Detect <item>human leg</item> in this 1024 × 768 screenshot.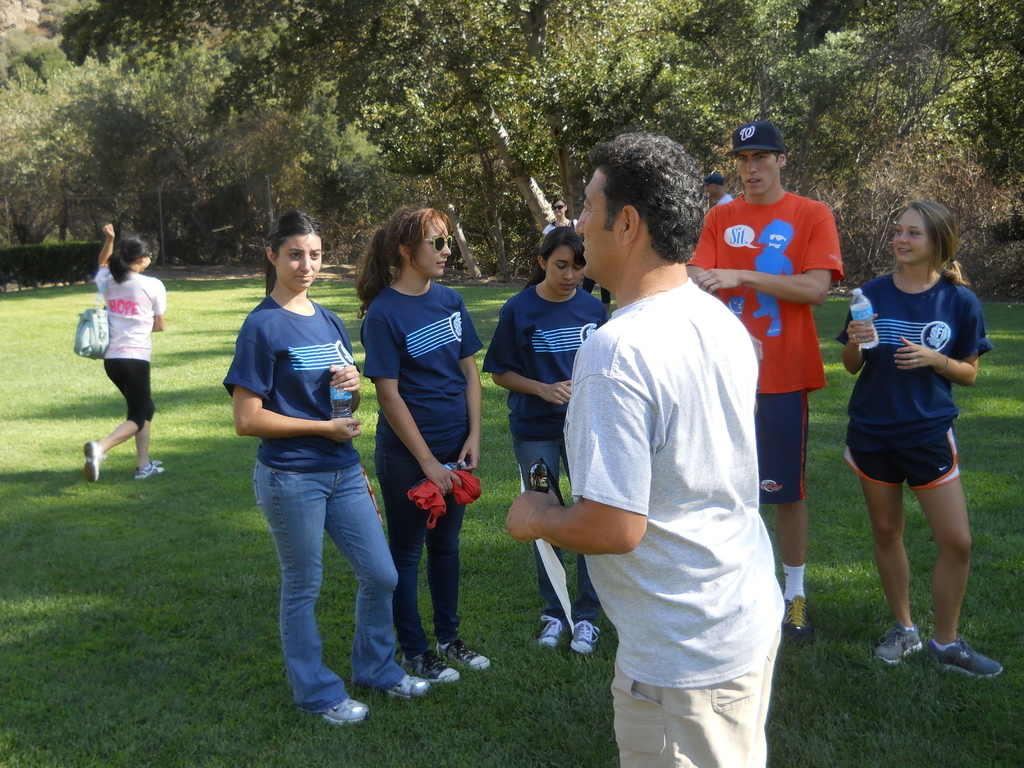
Detection: Rect(432, 463, 486, 676).
